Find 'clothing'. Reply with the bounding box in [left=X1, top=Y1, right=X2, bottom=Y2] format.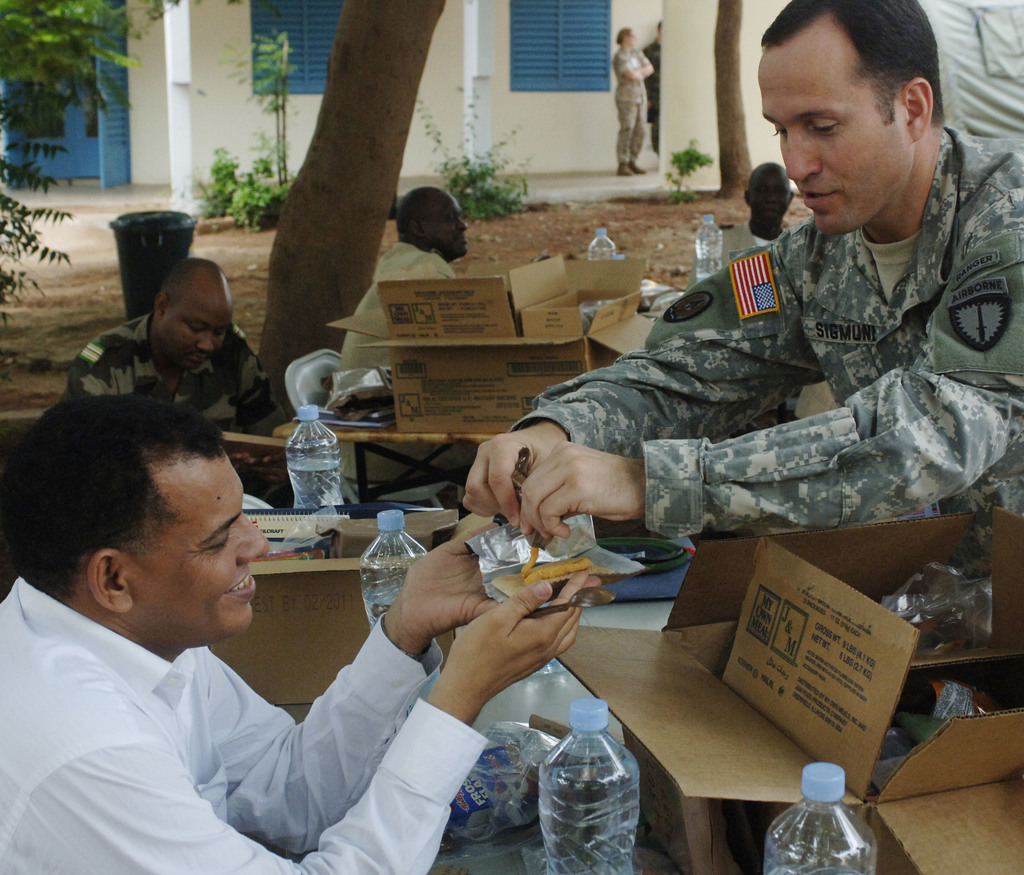
[left=325, top=234, right=460, bottom=485].
